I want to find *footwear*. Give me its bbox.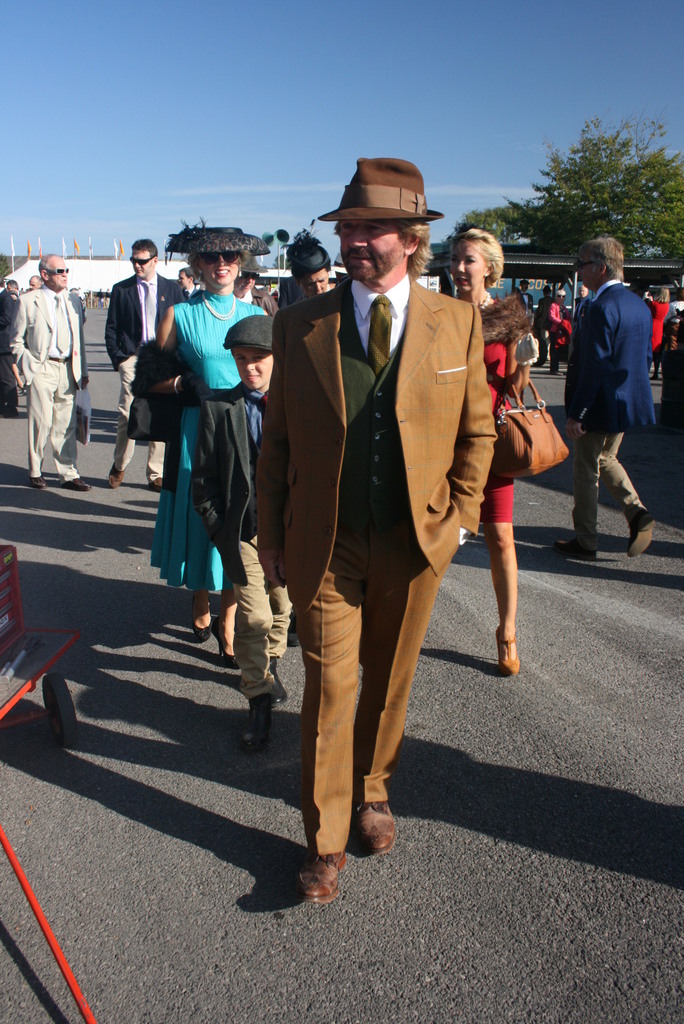
(x1=545, y1=540, x2=598, y2=555).
